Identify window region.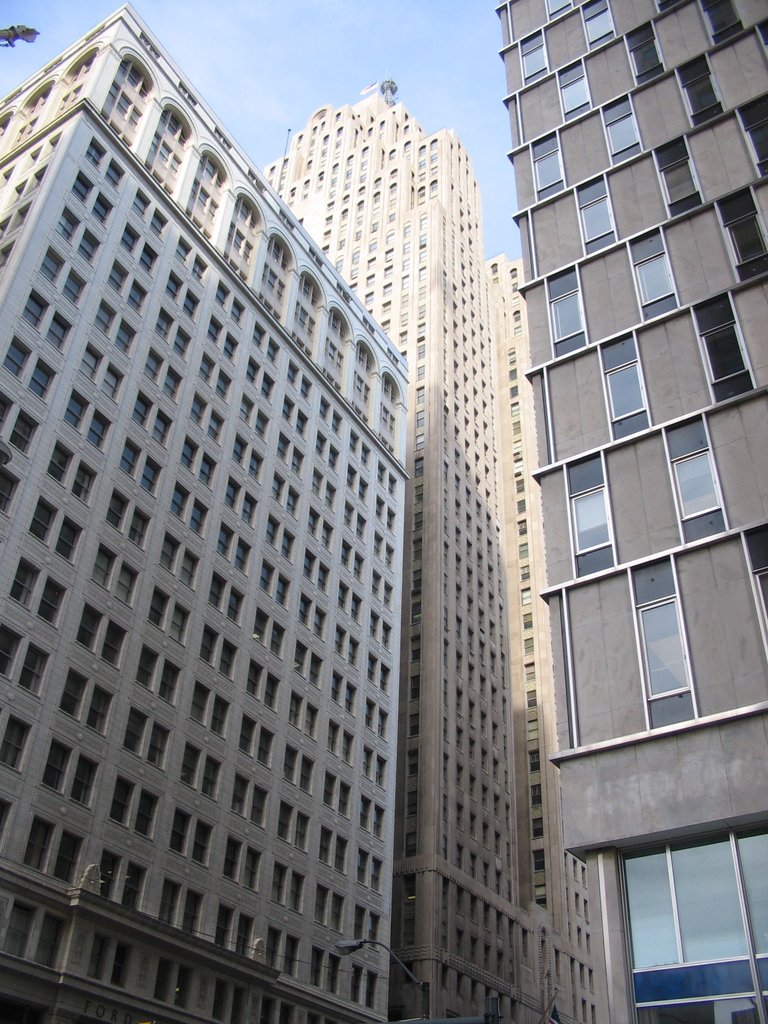
Region: l=179, t=745, r=198, b=790.
